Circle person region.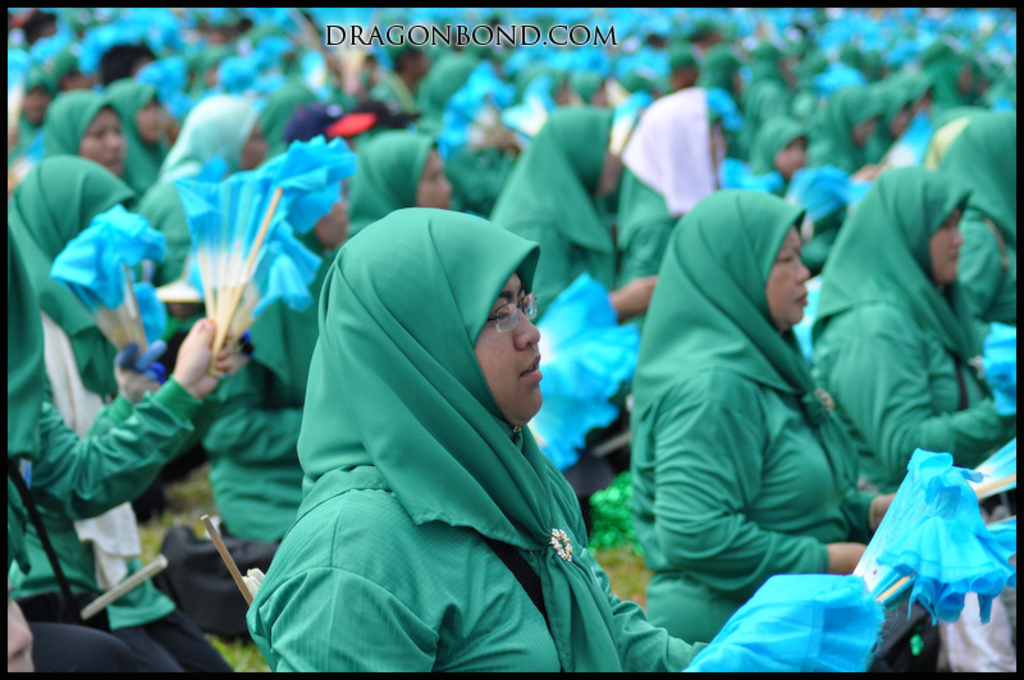
Region: [left=238, top=200, right=718, bottom=679].
